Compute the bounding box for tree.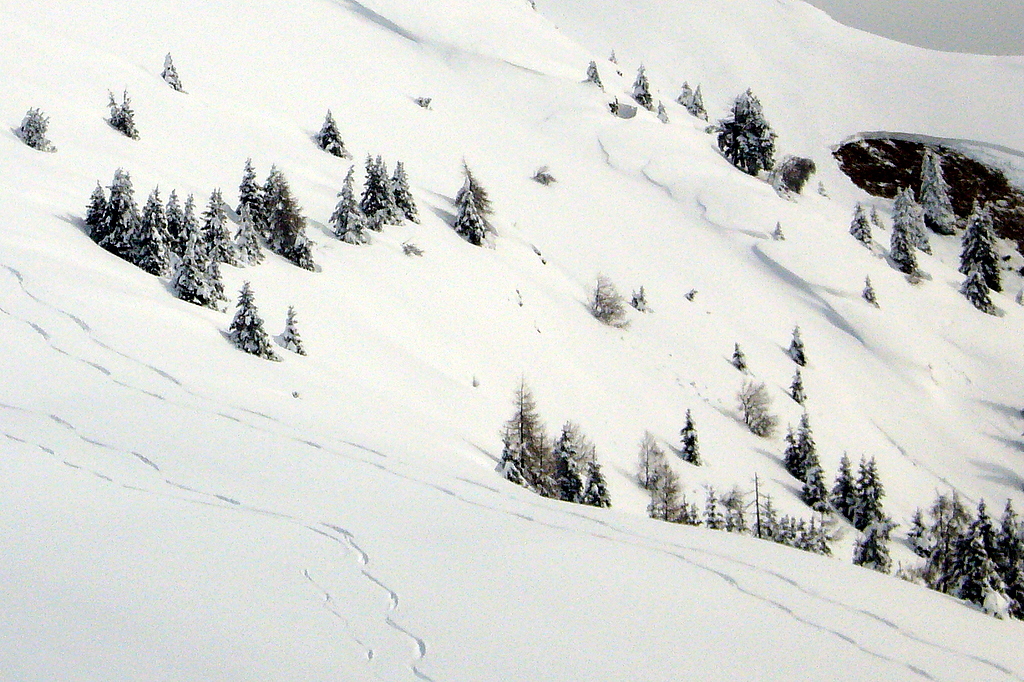
x1=363 y1=148 x2=422 y2=229.
